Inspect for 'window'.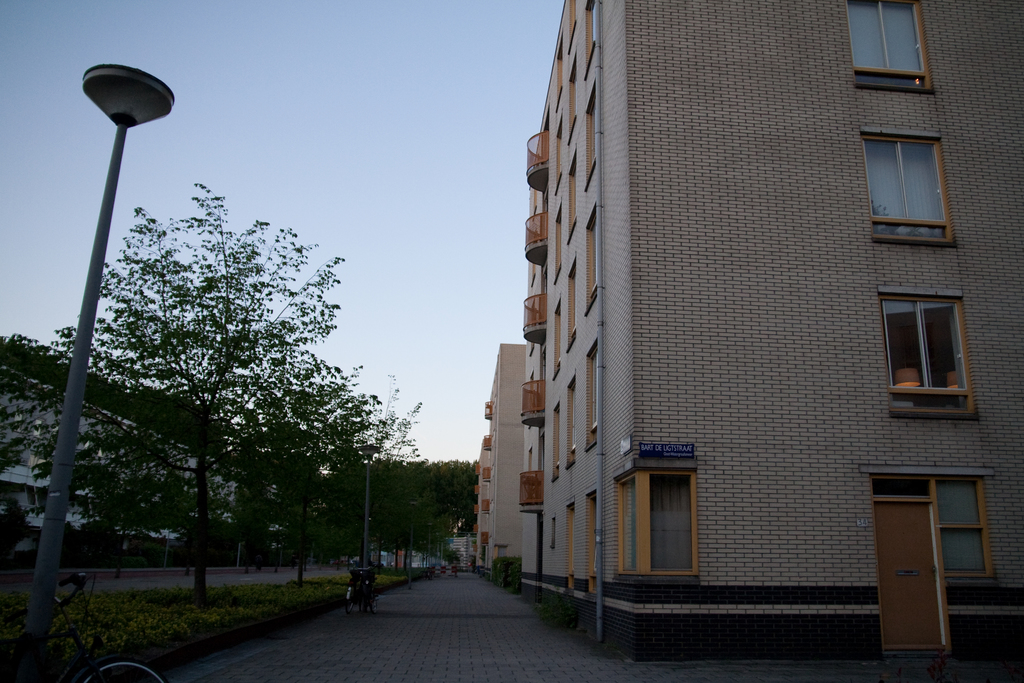
Inspection: [532, 188, 538, 213].
